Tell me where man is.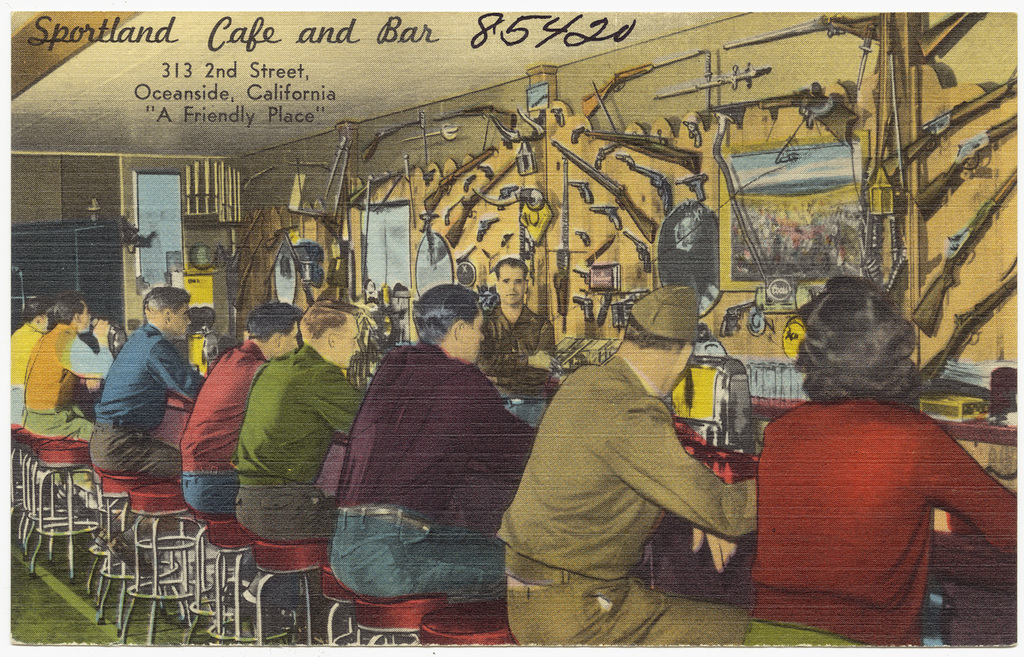
man is at <bbox>183, 300, 301, 514</bbox>.
